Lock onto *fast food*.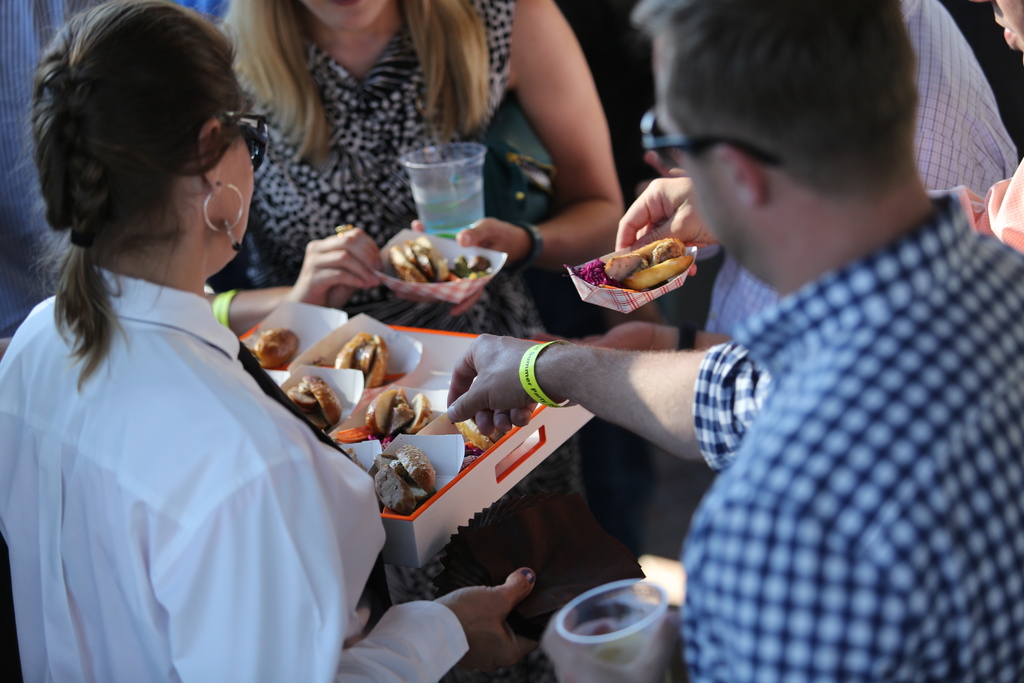
Locked: [x1=454, y1=416, x2=492, y2=466].
